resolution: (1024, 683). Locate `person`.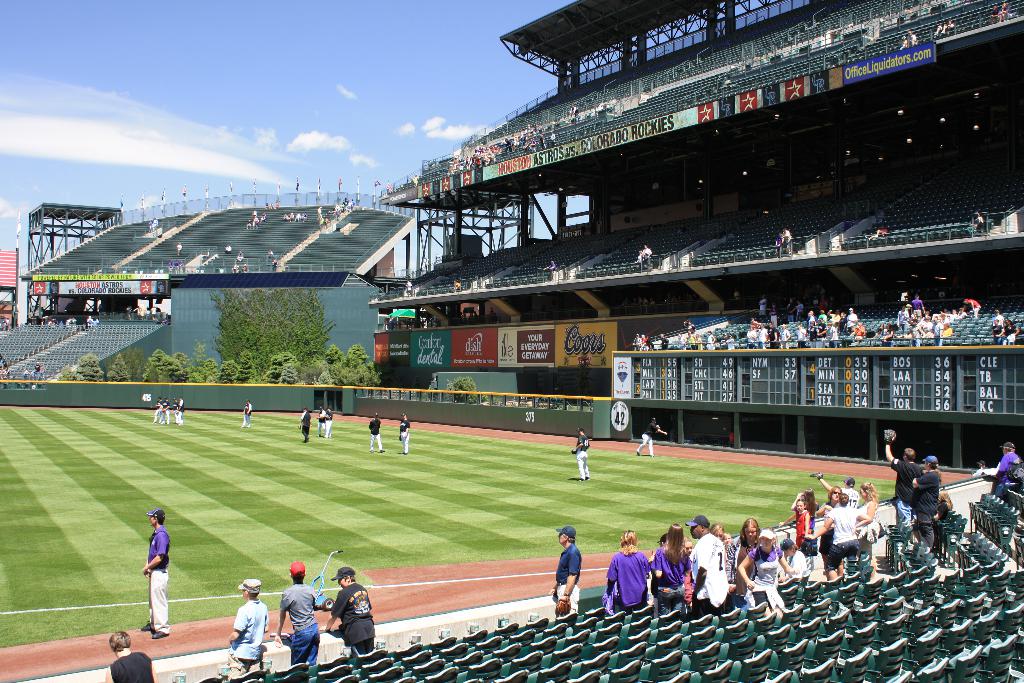
select_region(106, 627, 158, 682).
